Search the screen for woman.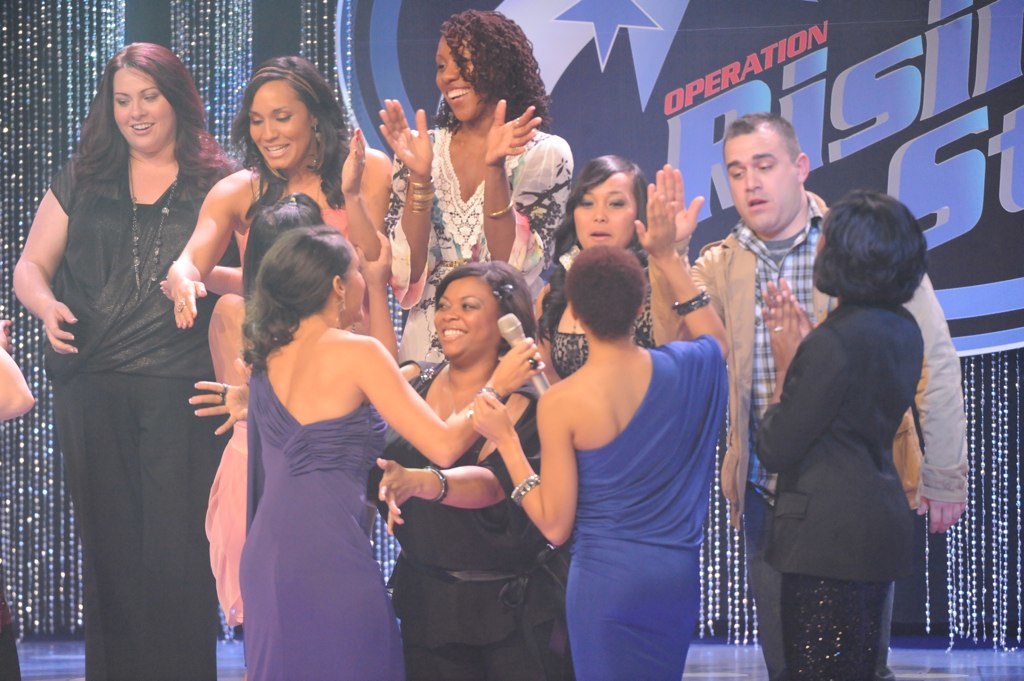
Found at (x1=470, y1=193, x2=731, y2=680).
